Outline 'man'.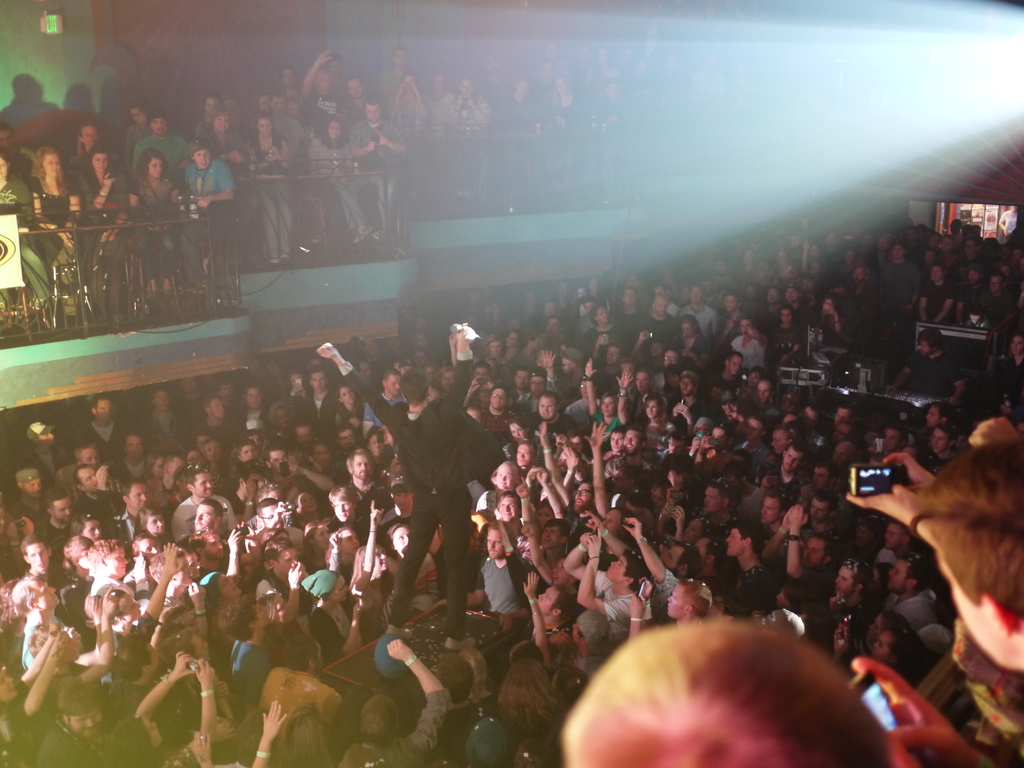
Outline: 871 437 1023 691.
